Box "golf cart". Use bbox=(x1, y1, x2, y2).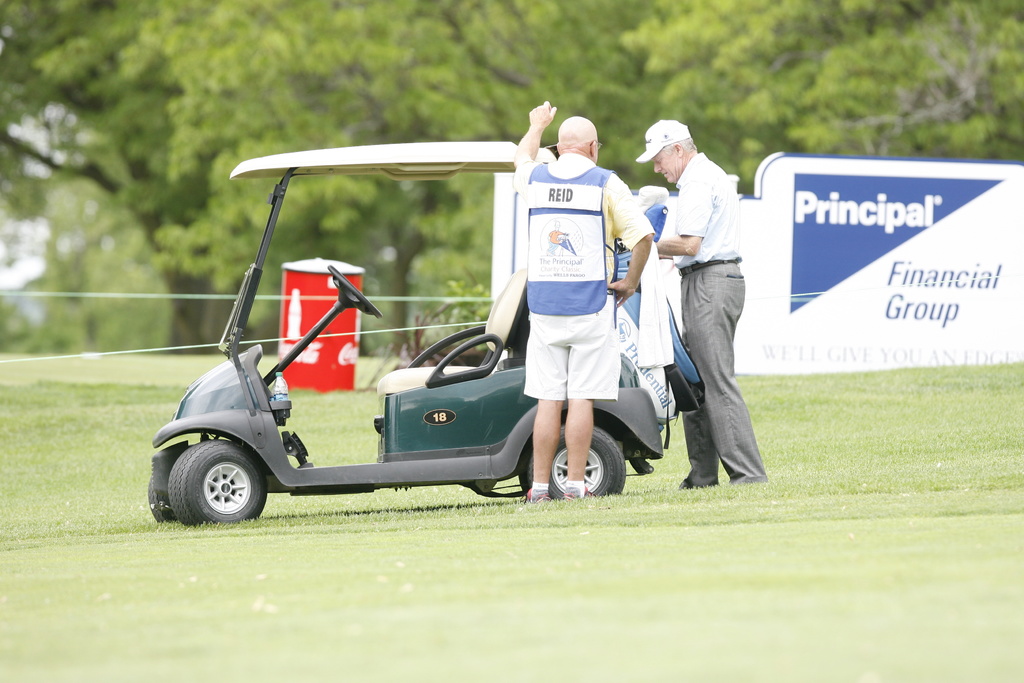
bbox=(144, 138, 666, 525).
